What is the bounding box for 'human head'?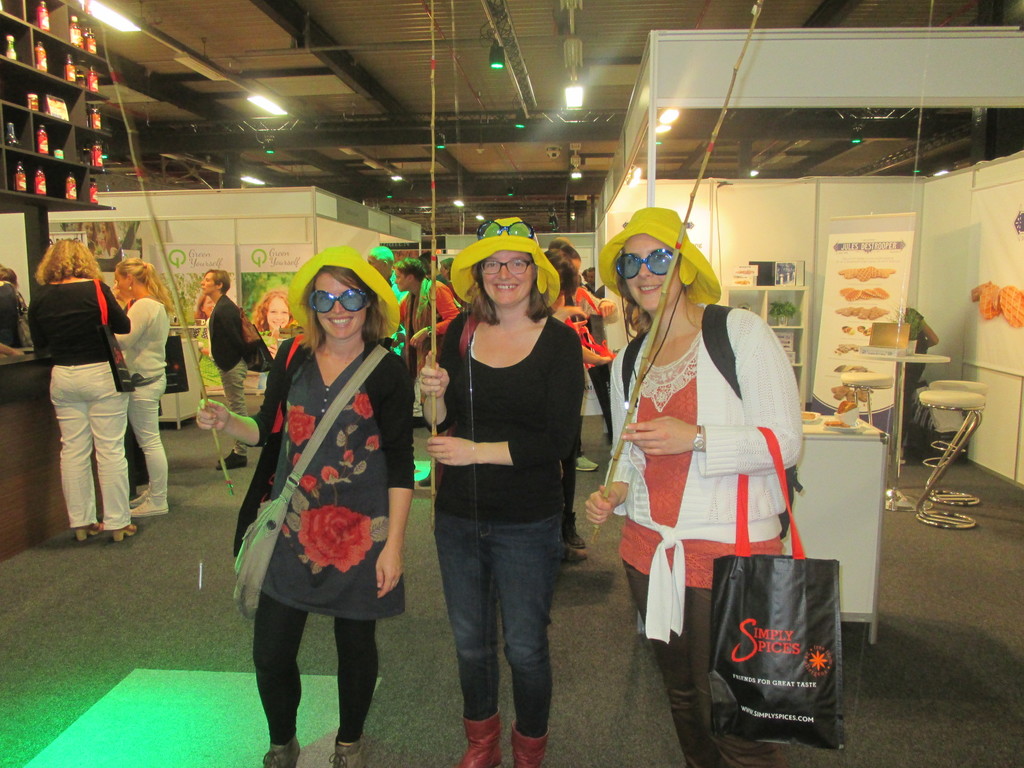
<region>0, 269, 18, 298</region>.
